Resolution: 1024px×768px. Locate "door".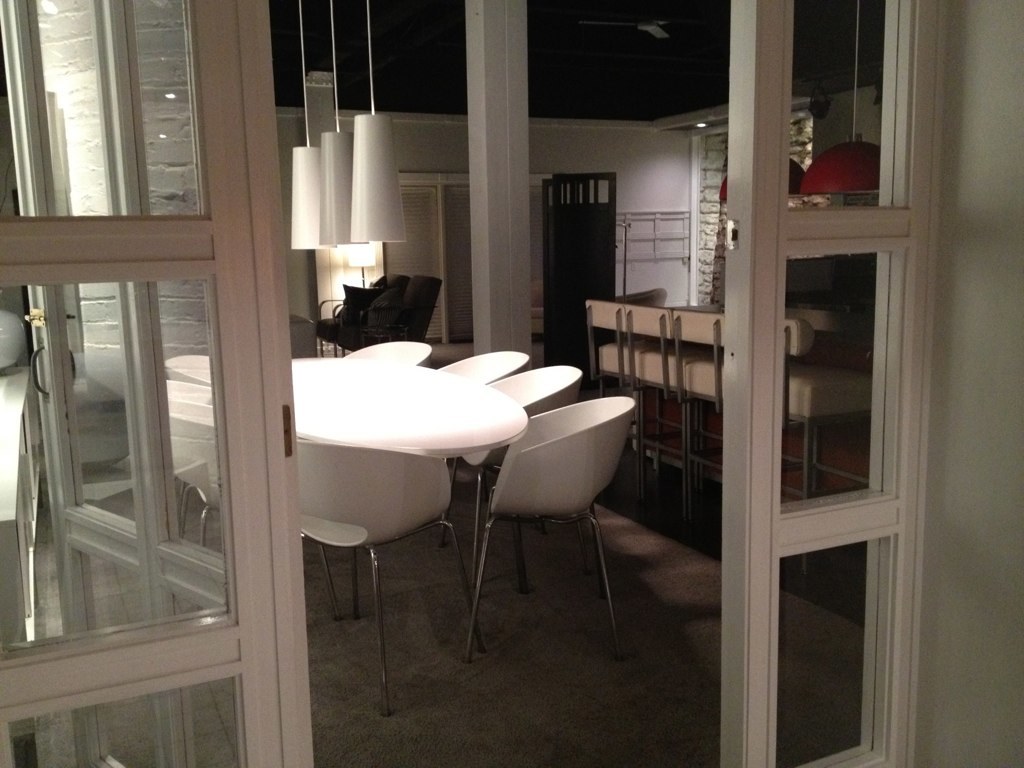
rect(0, 0, 253, 767).
